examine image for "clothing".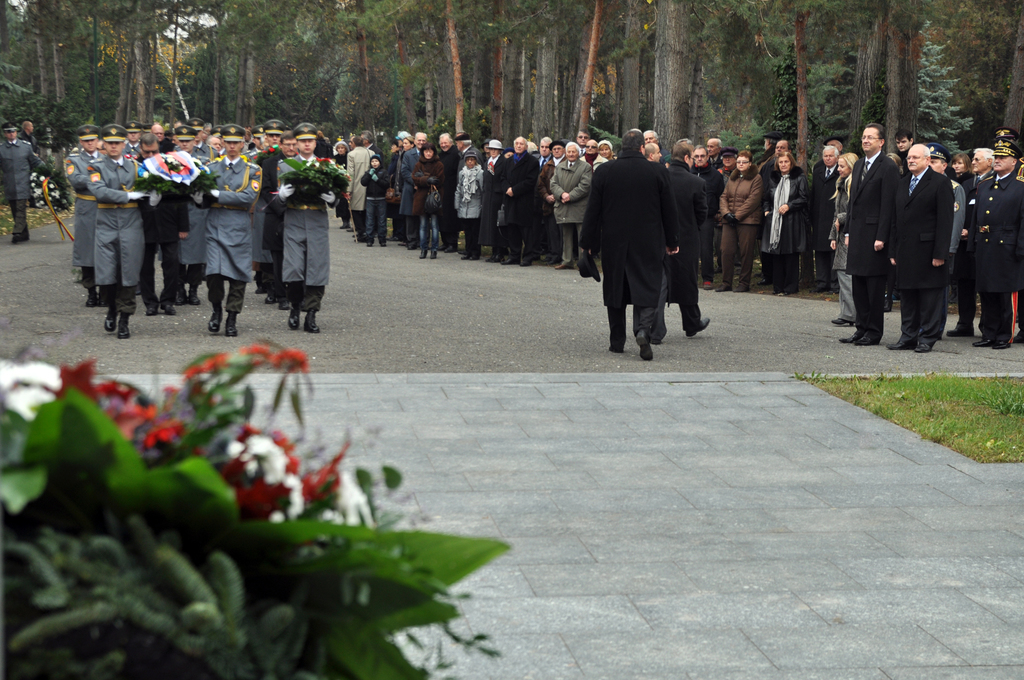
Examination result: select_region(453, 161, 484, 254).
